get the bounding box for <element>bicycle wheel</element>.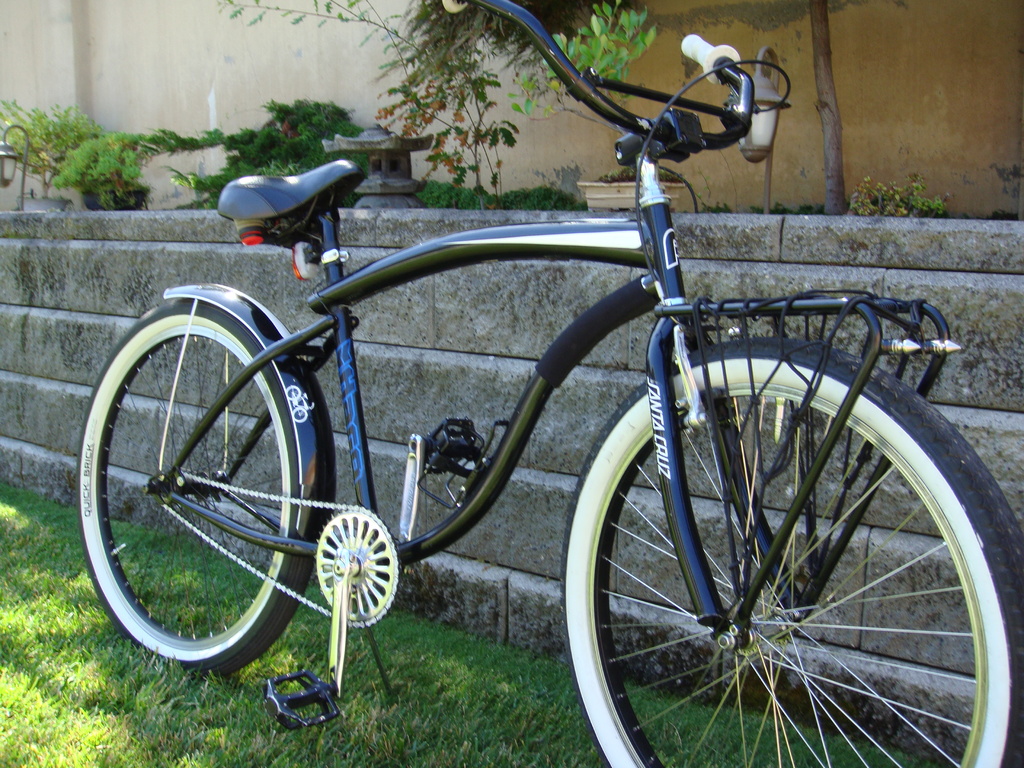
x1=563, y1=341, x2=986, y2=767.
